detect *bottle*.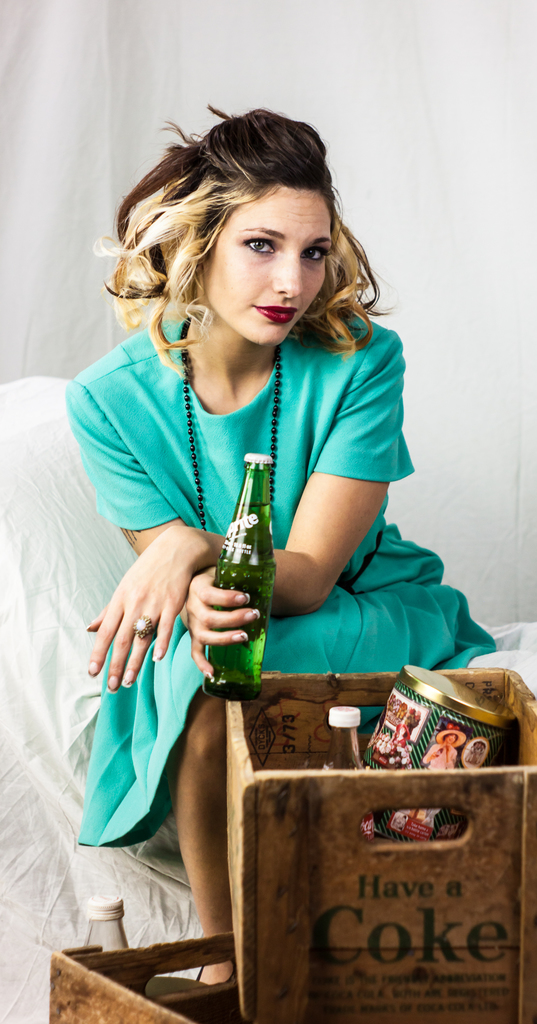
Detected at bbox(355, 664, 531, 848).
